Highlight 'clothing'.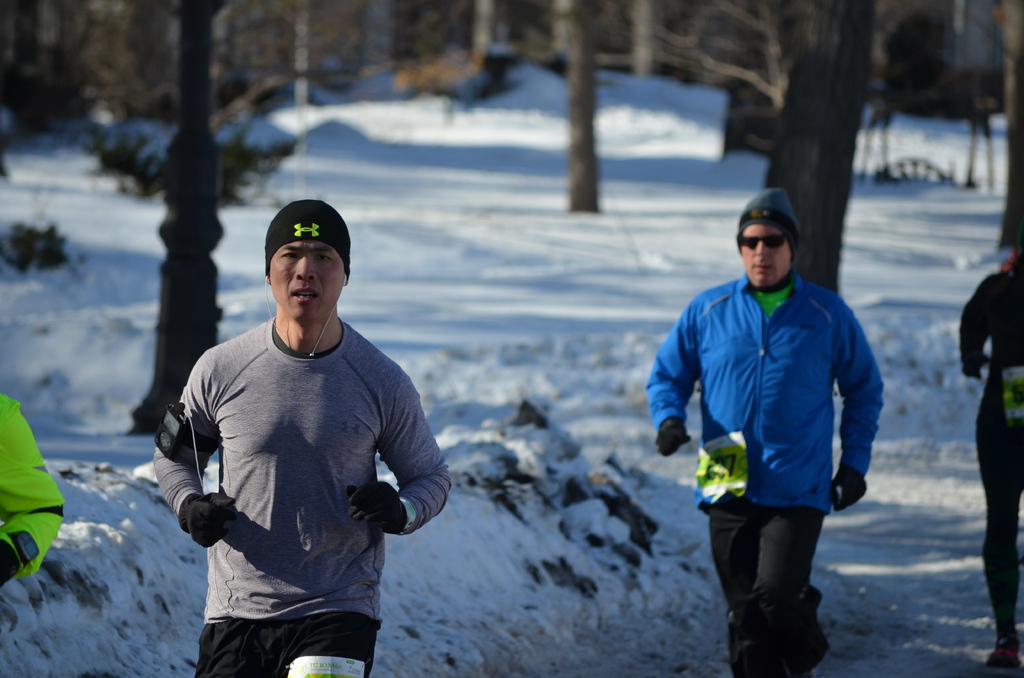
Highlighted region: 154, 262, 436, 659.
